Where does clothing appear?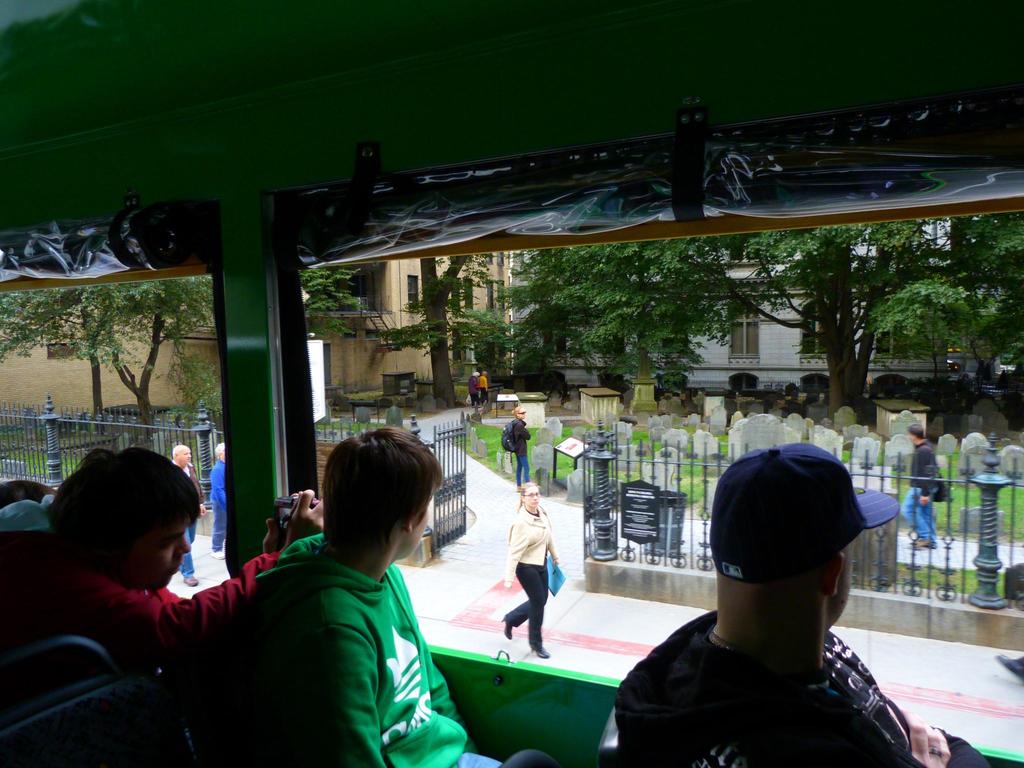
Appears at <region>609, 606, 995, 767</region>.
